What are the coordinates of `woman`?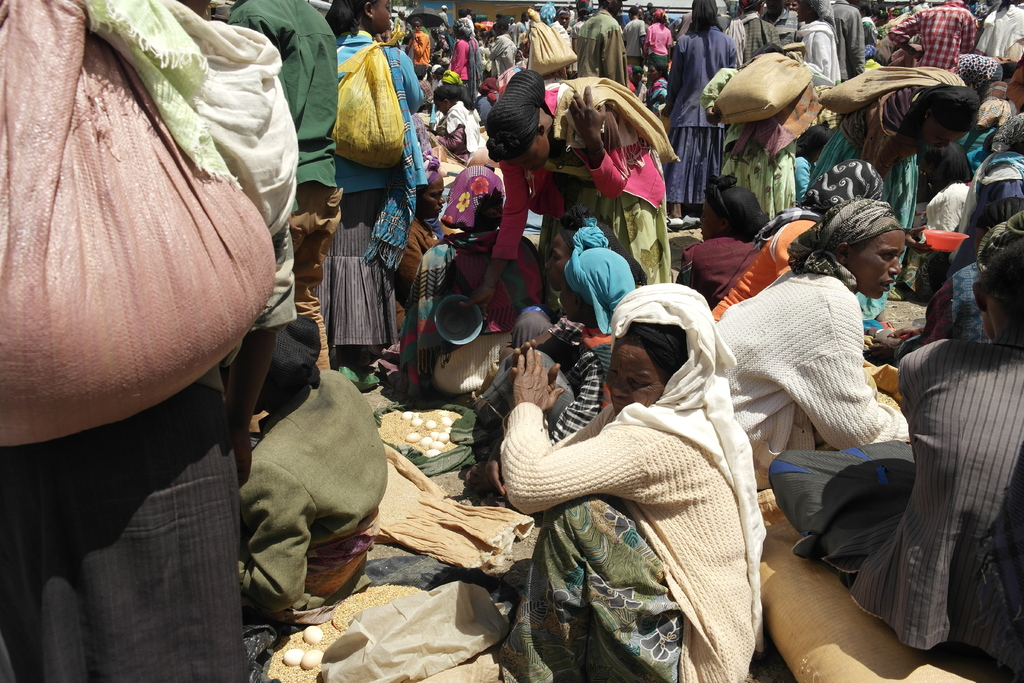
BBox(711, 199, 908, 492).
